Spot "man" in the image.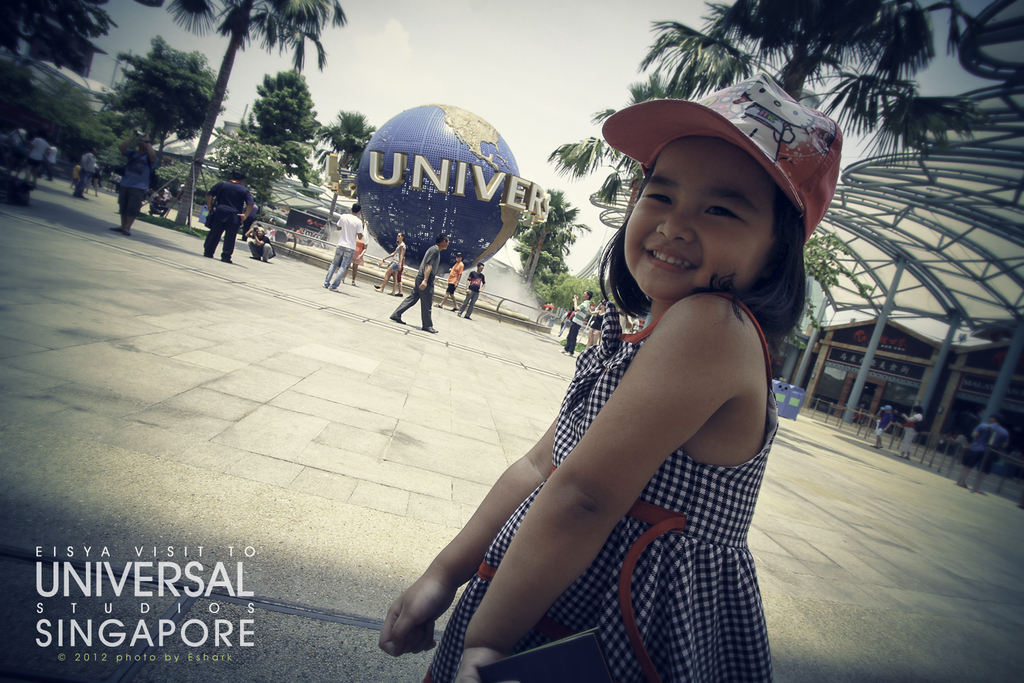
"man" found at <box>239,227,280,263</box>.
